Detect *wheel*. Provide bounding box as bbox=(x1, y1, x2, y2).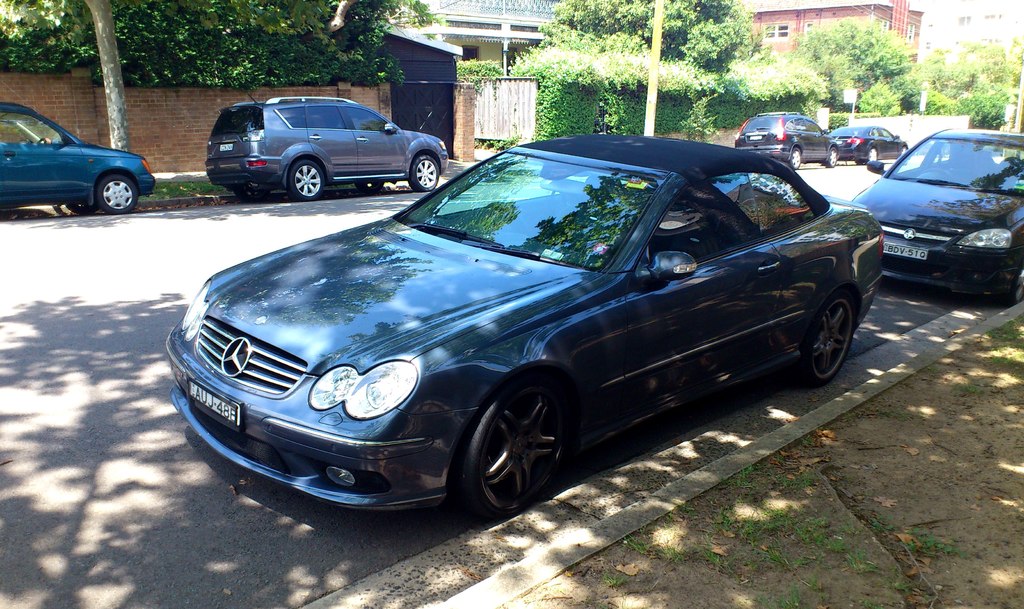
bbox=(790, 148, 800, 166).
